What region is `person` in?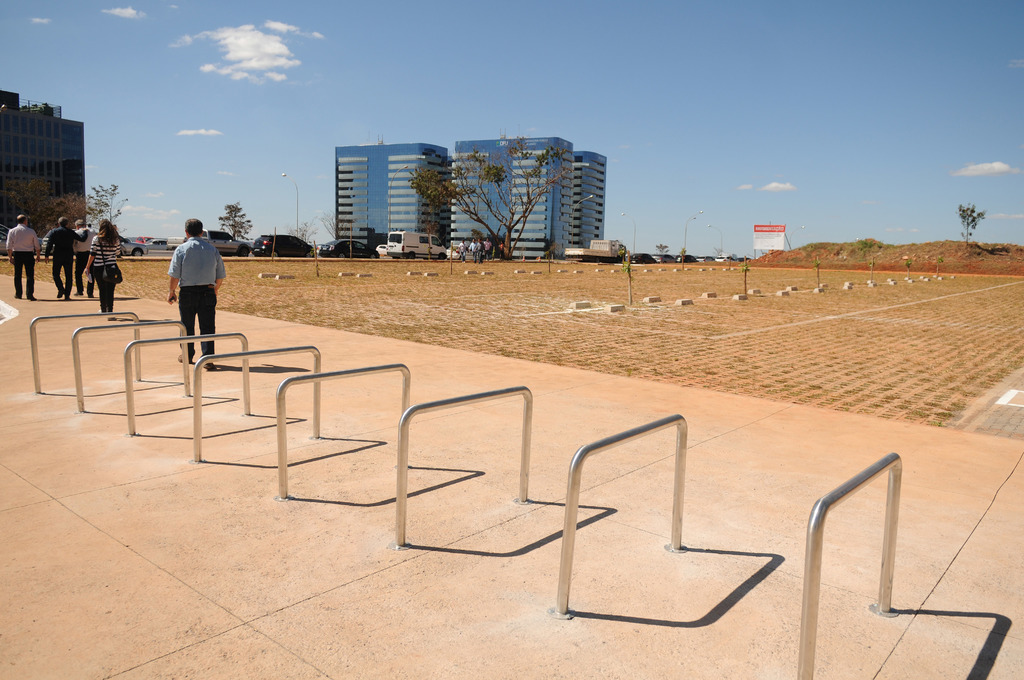
[0, 205, 36, 301].
